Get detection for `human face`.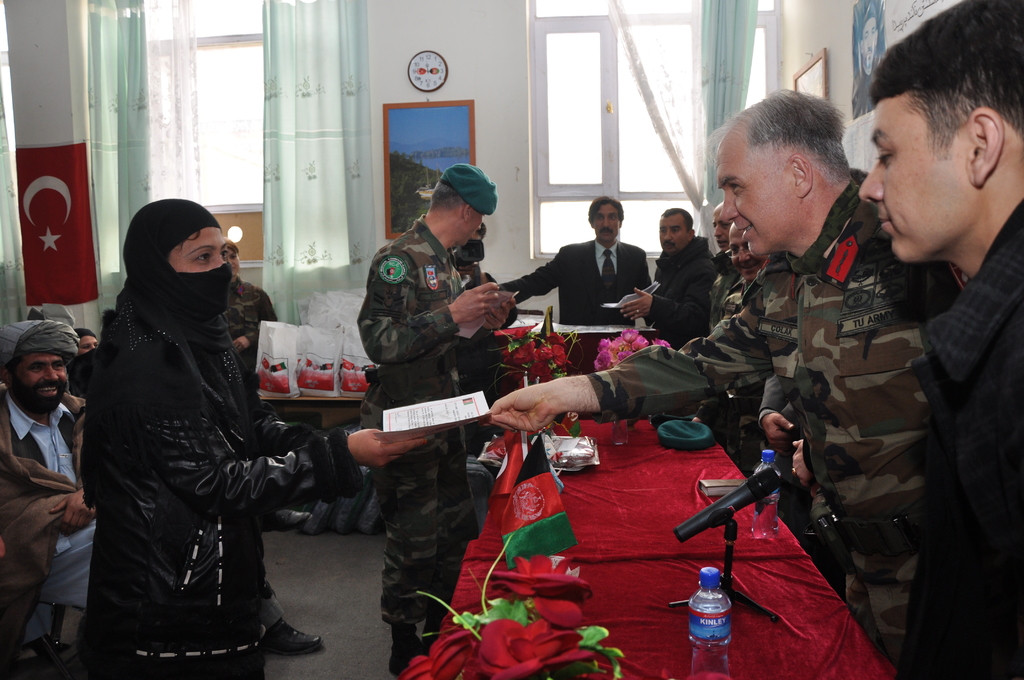
Detection: (659,219,688,255).
